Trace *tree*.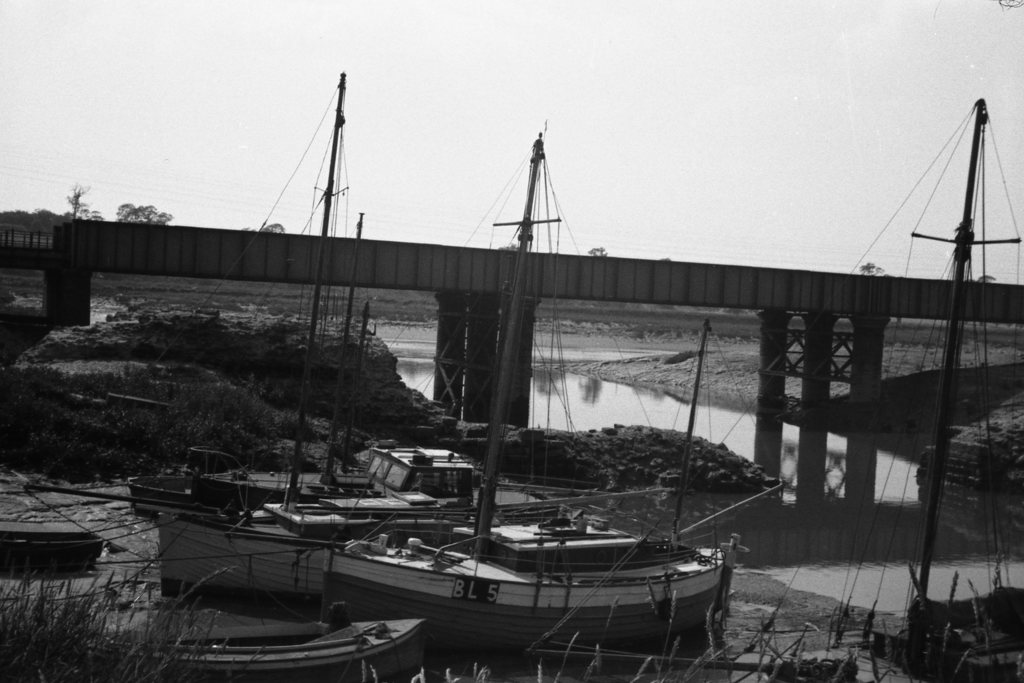
Traced to detection(61, 183, 97, 217).
